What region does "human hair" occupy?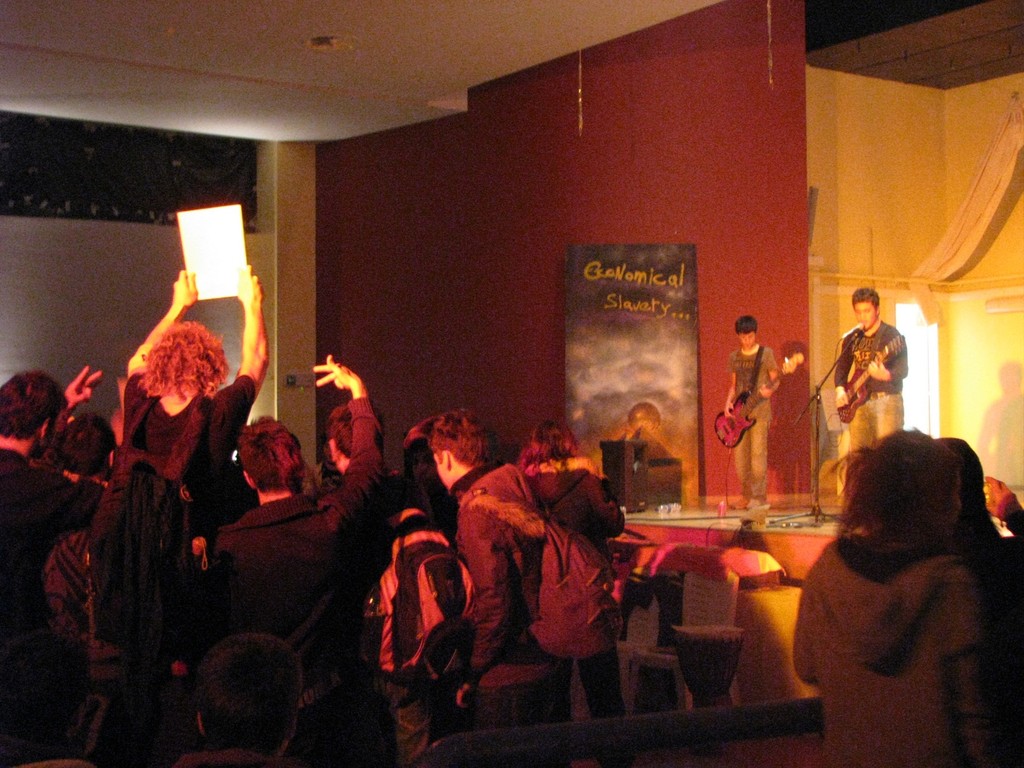
box=[835, 426, 955, 545].
